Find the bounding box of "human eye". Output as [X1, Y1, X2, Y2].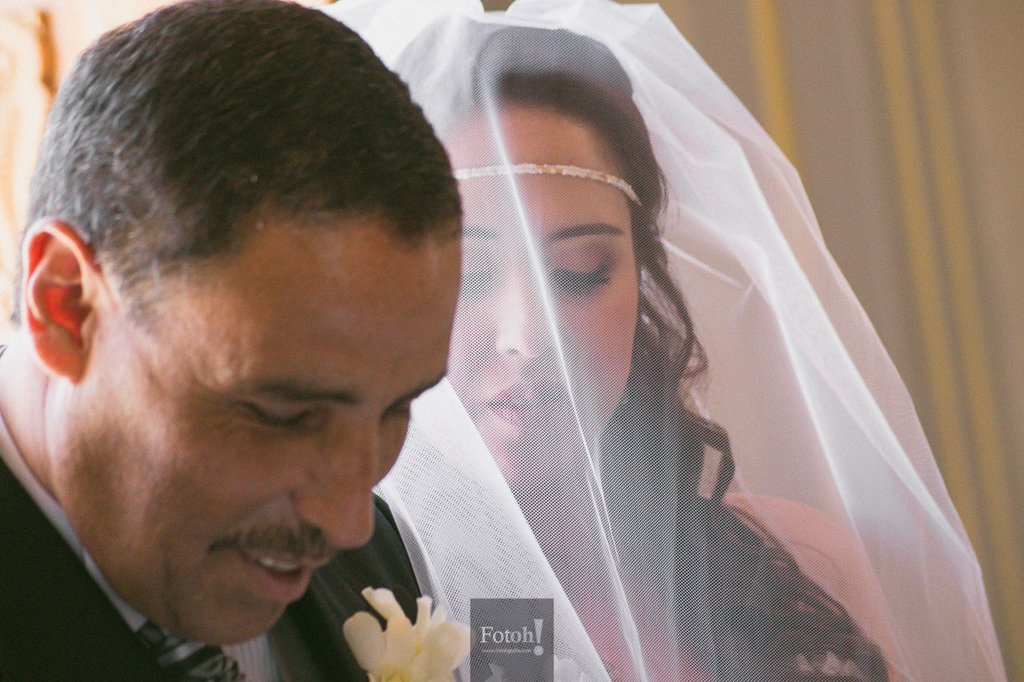
[464, 241, 493, 293].
